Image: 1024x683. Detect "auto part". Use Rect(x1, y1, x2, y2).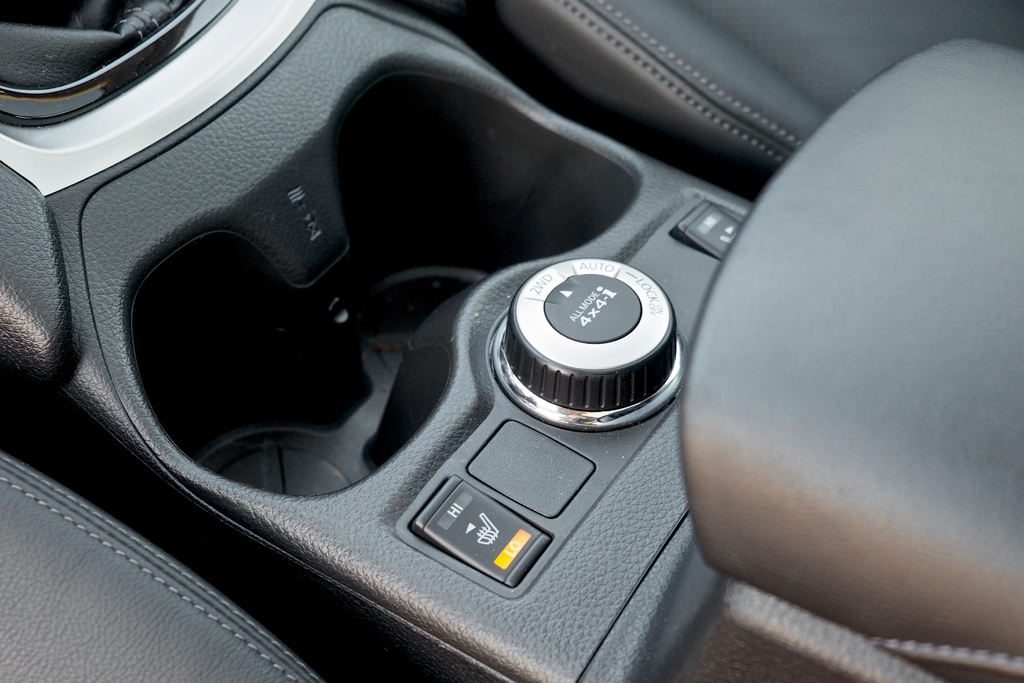
Rect(0, 0, 1023, 682).
